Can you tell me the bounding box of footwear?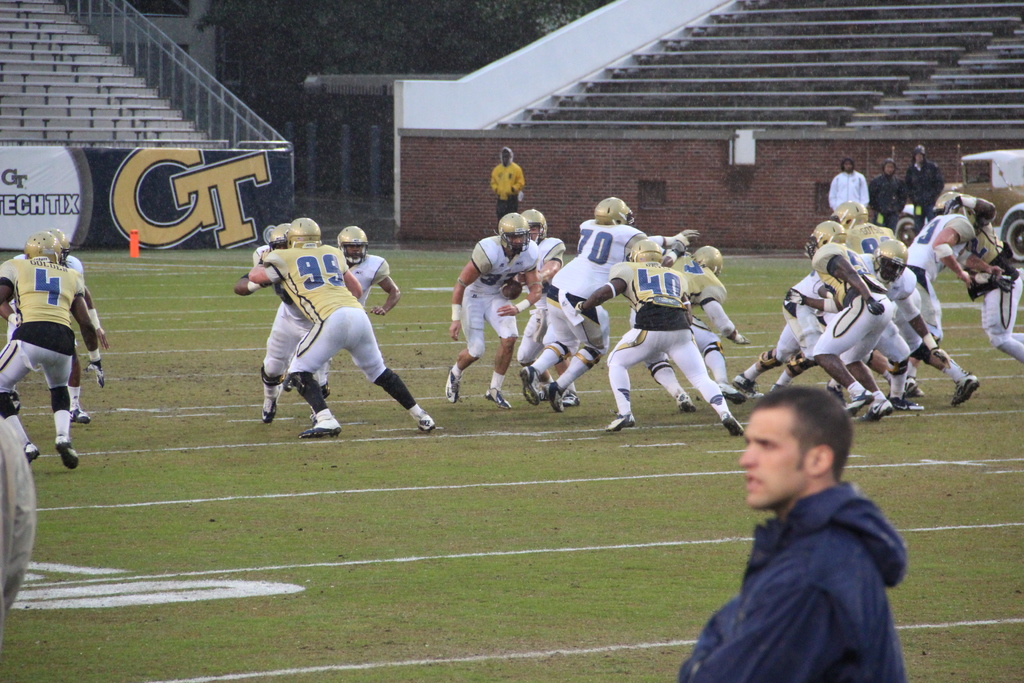
Rect(68, 409, 90, 424).
